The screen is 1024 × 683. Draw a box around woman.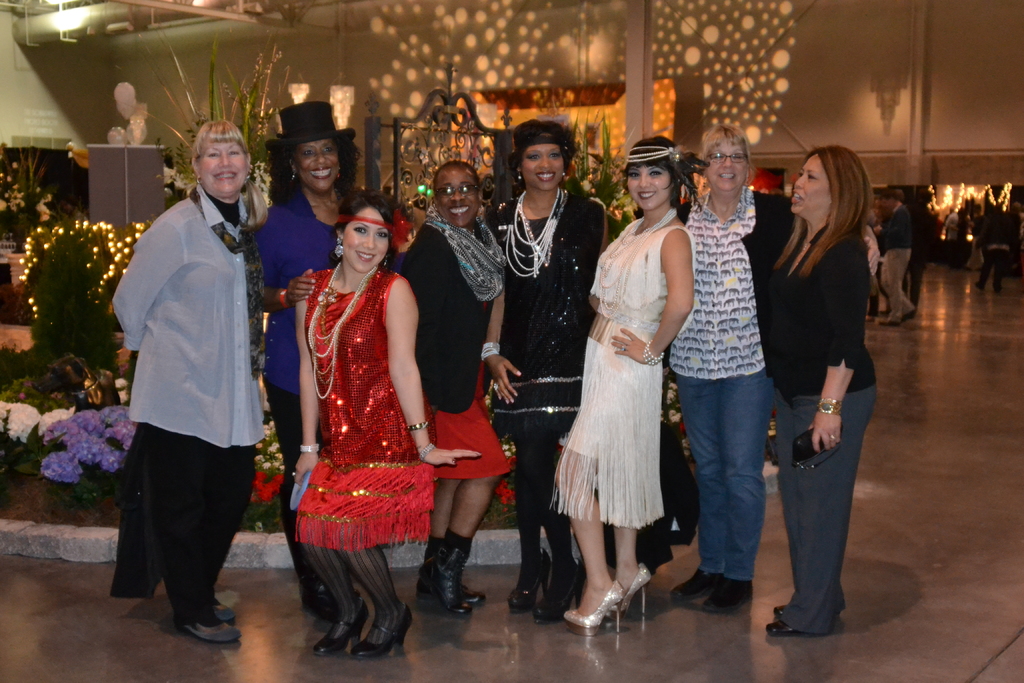
[left=478, top=119, right=611, bottom=624].
